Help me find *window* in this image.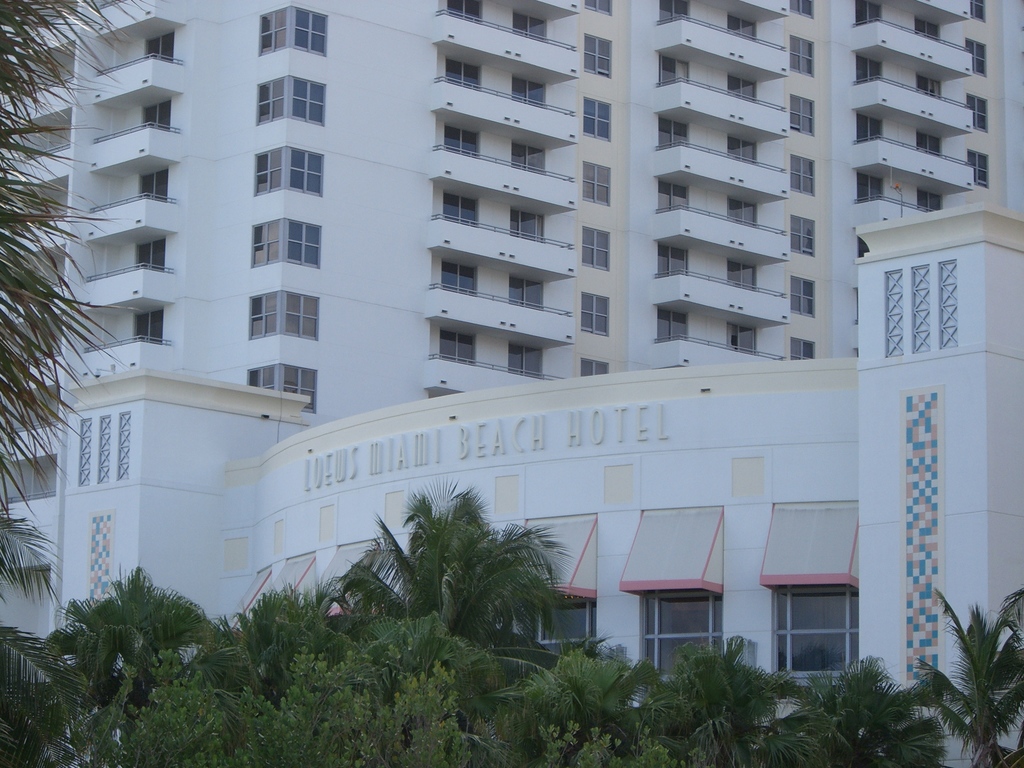
Found it: {"left": 447, "top": 59, "right": 481, "bottom": 95}.
